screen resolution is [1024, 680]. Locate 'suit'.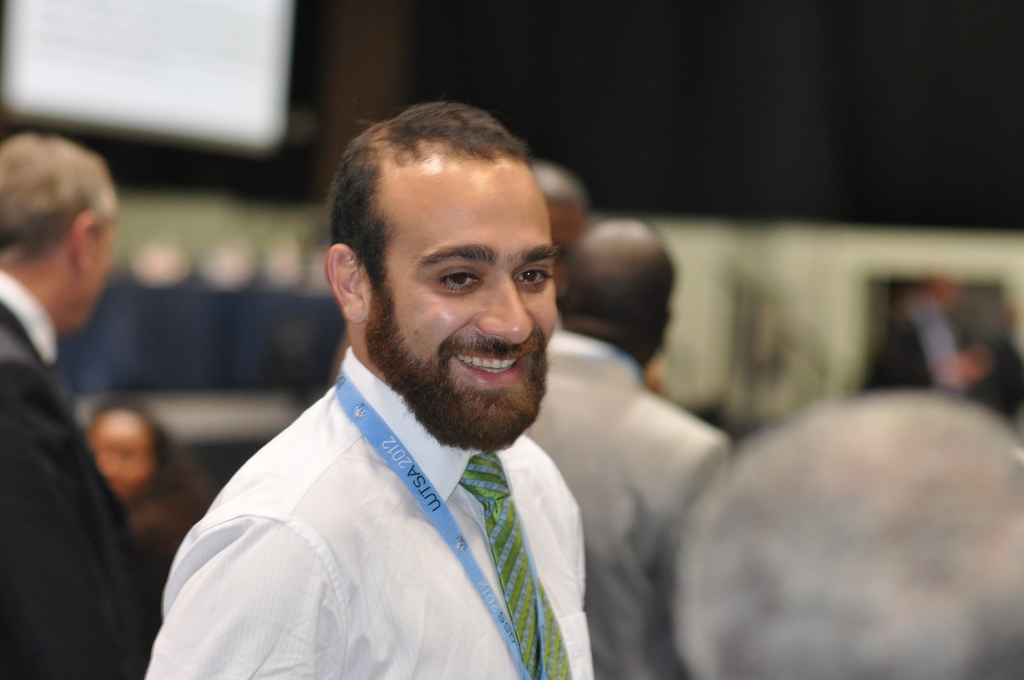
left=524, top=328, right=726, bottom=679.
